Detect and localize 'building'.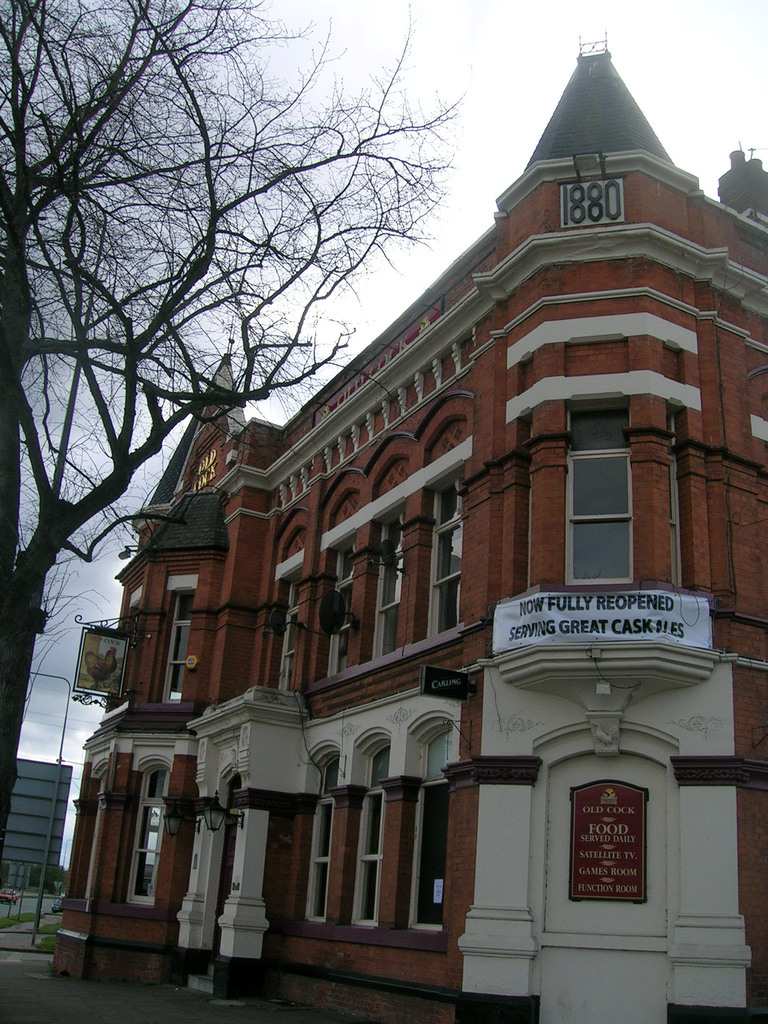
Localized at box(50, 28, 767, 1023).
